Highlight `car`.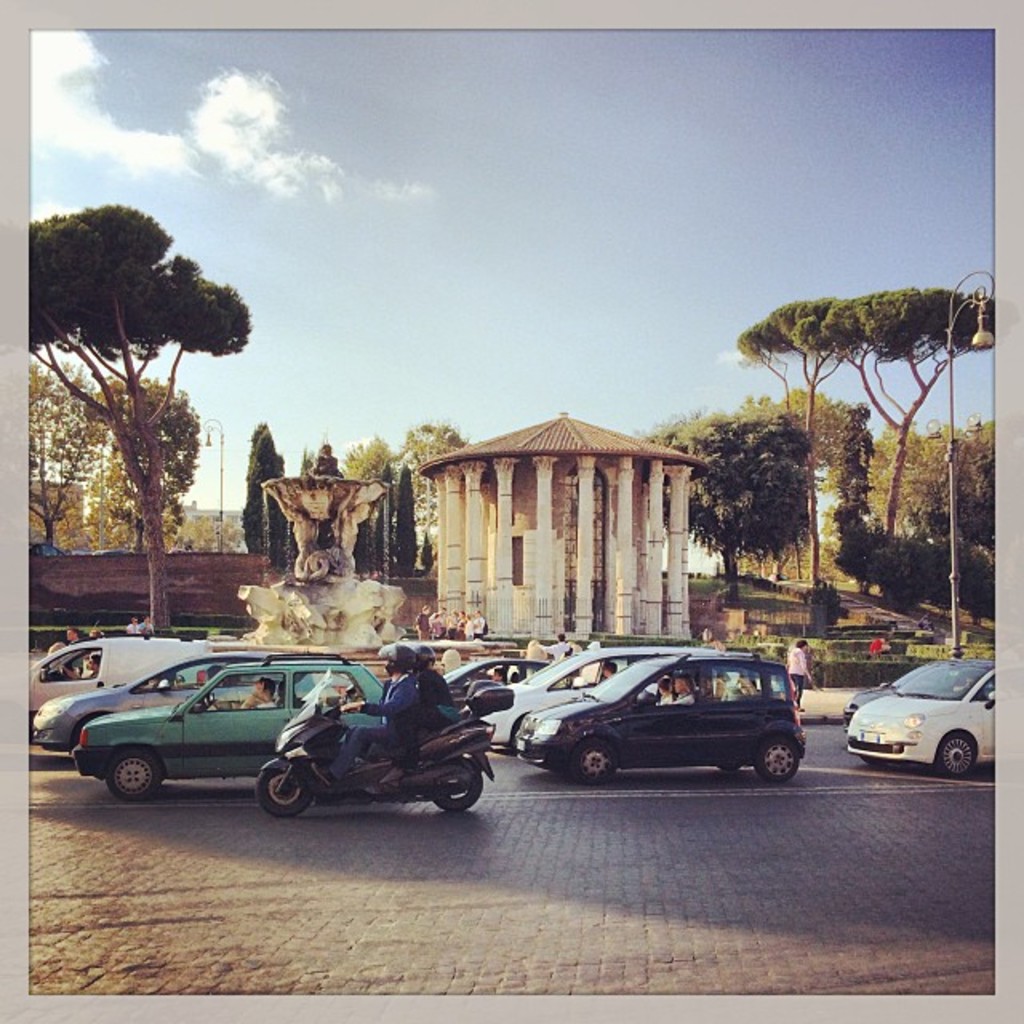
Highlighted region: (482, 648, 728, 754).
